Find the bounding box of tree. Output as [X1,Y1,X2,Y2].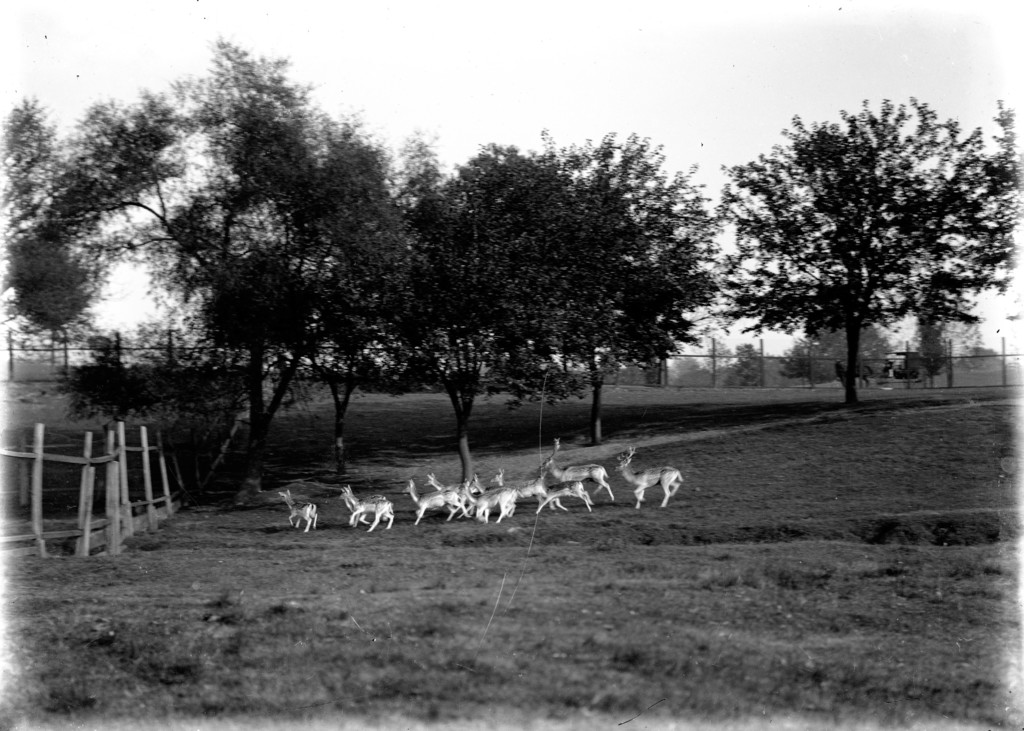
[384,141,605,498].
